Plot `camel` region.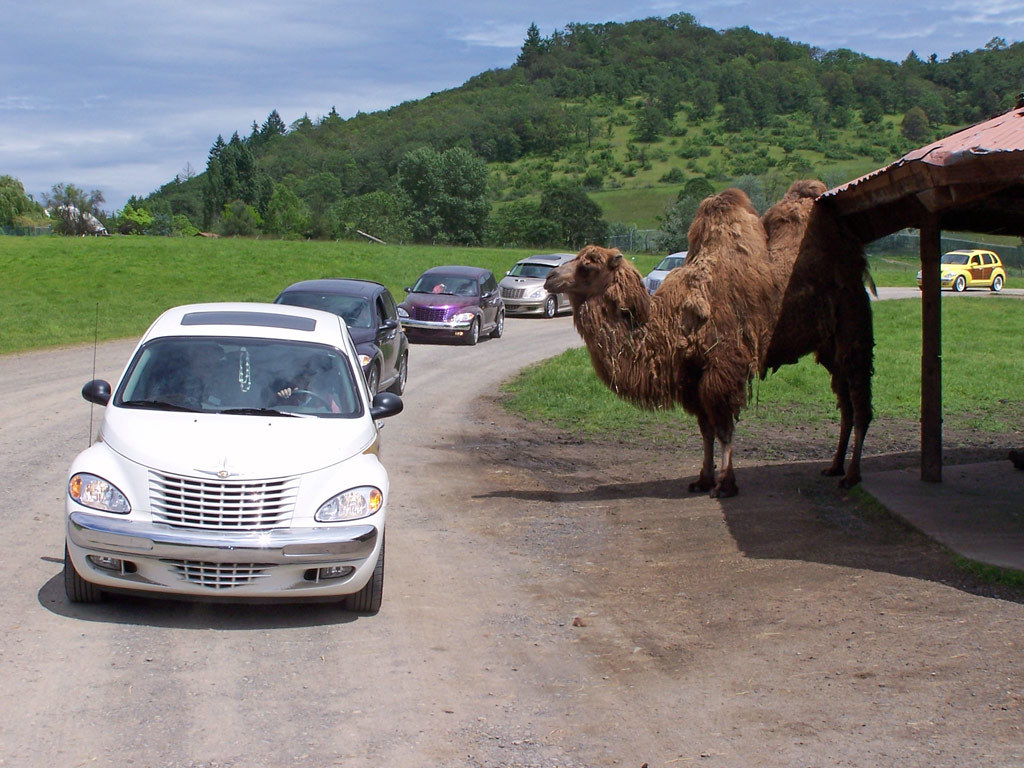
Plotted at 542/182/882/504.
